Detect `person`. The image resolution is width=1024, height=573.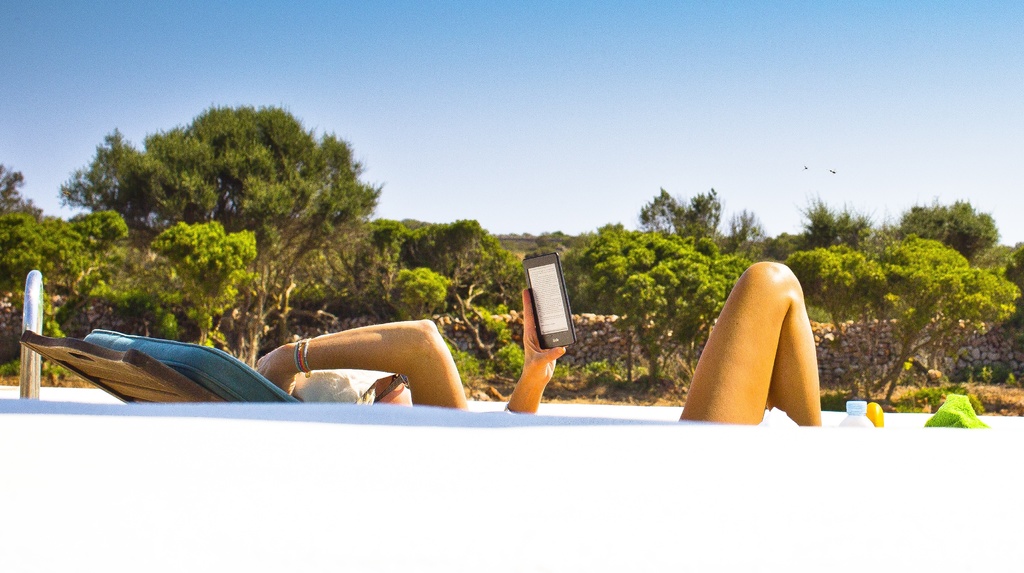
BBox(254, 260, 820, 426).
